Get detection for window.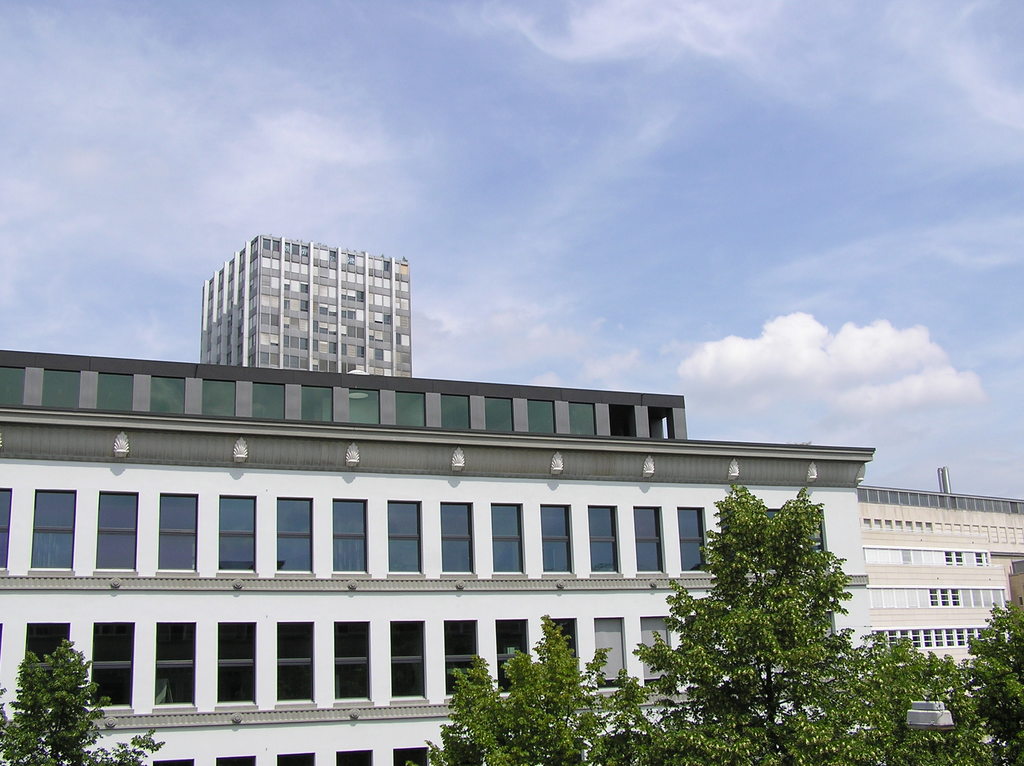
Detection: locate(276, 620, 317, 706).
